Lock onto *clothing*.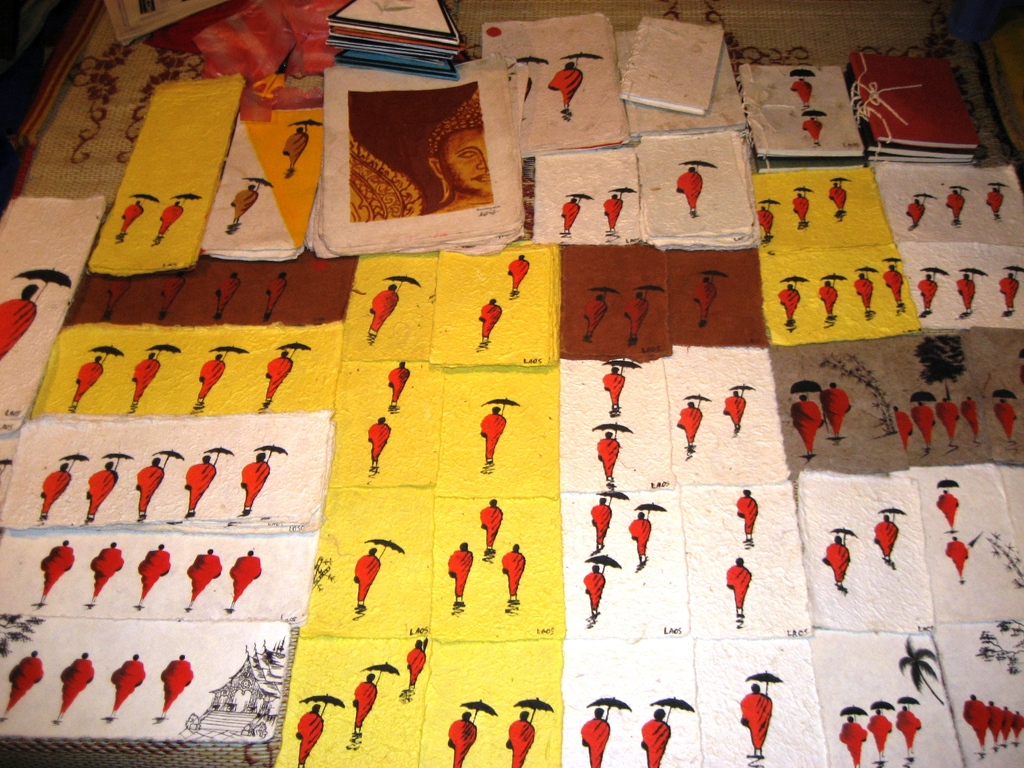
Locked: select_region(839, 723, 870, 756).
